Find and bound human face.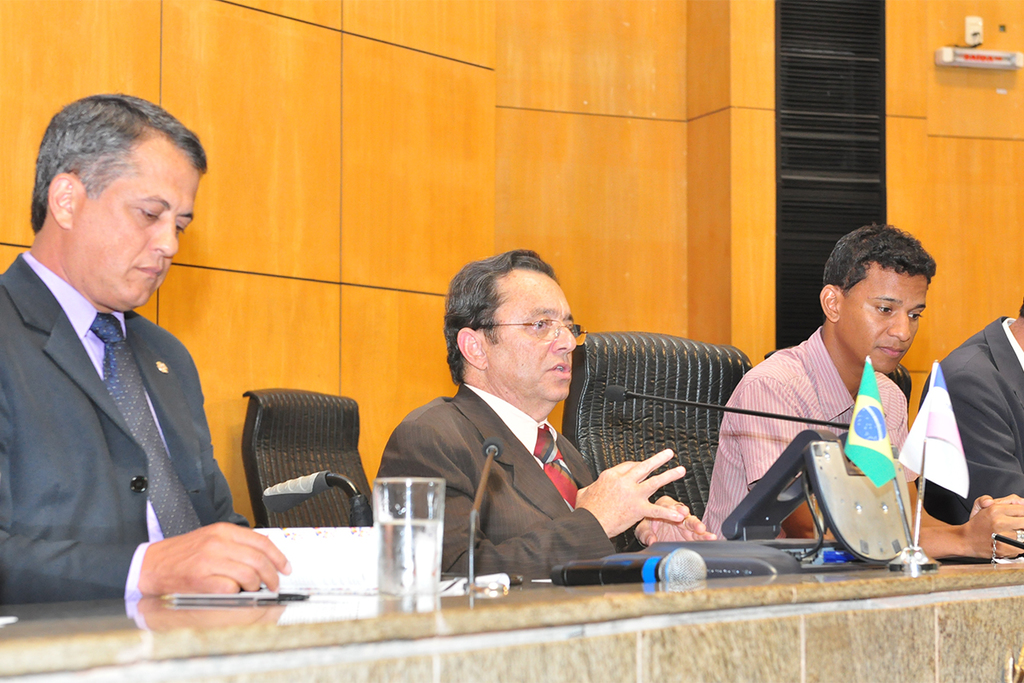
Bound: [left=837, top=264, right=936, bottom=367].
